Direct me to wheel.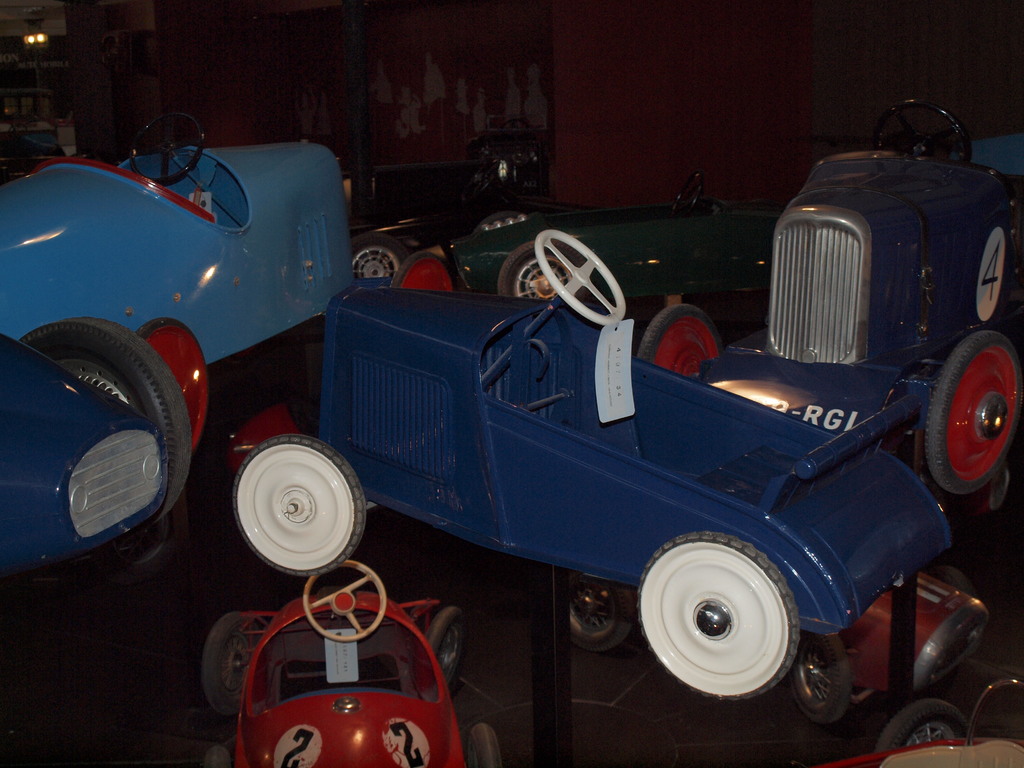
Direction: [636, 525, 806, 704].
